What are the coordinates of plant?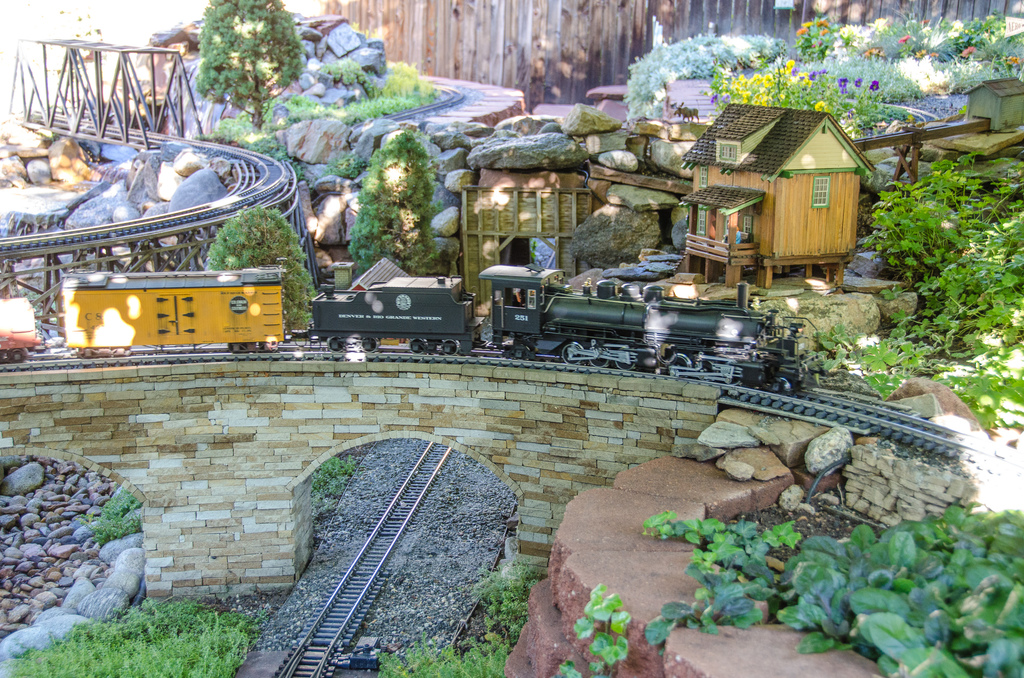
Rect(804, 52, 929, 104).
